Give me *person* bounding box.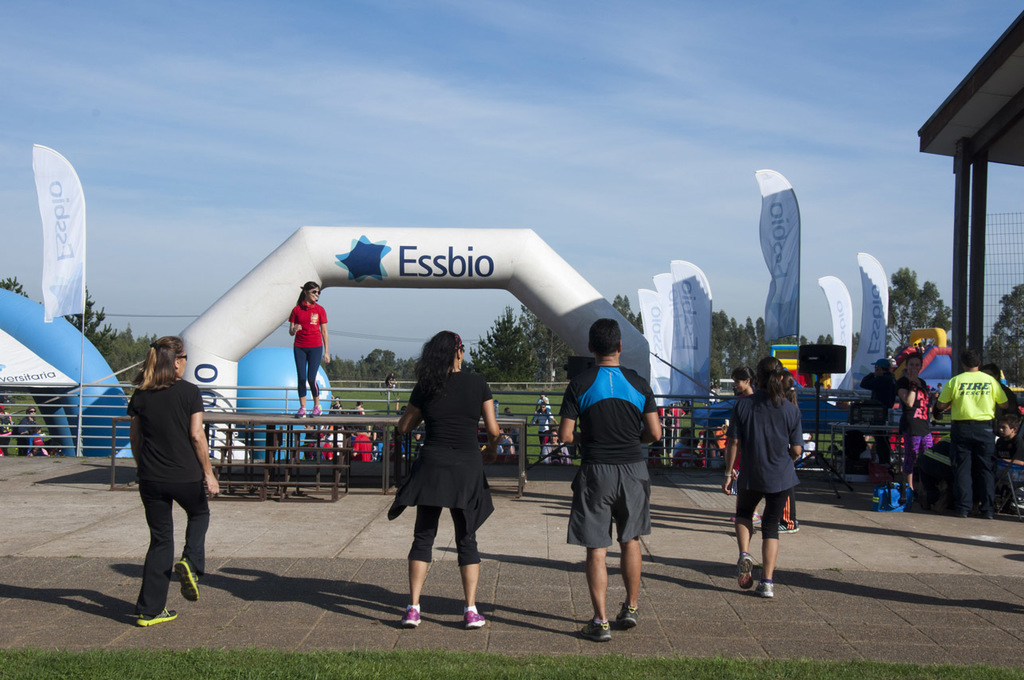
left=944, top=350, right=1009, bottom=525.
